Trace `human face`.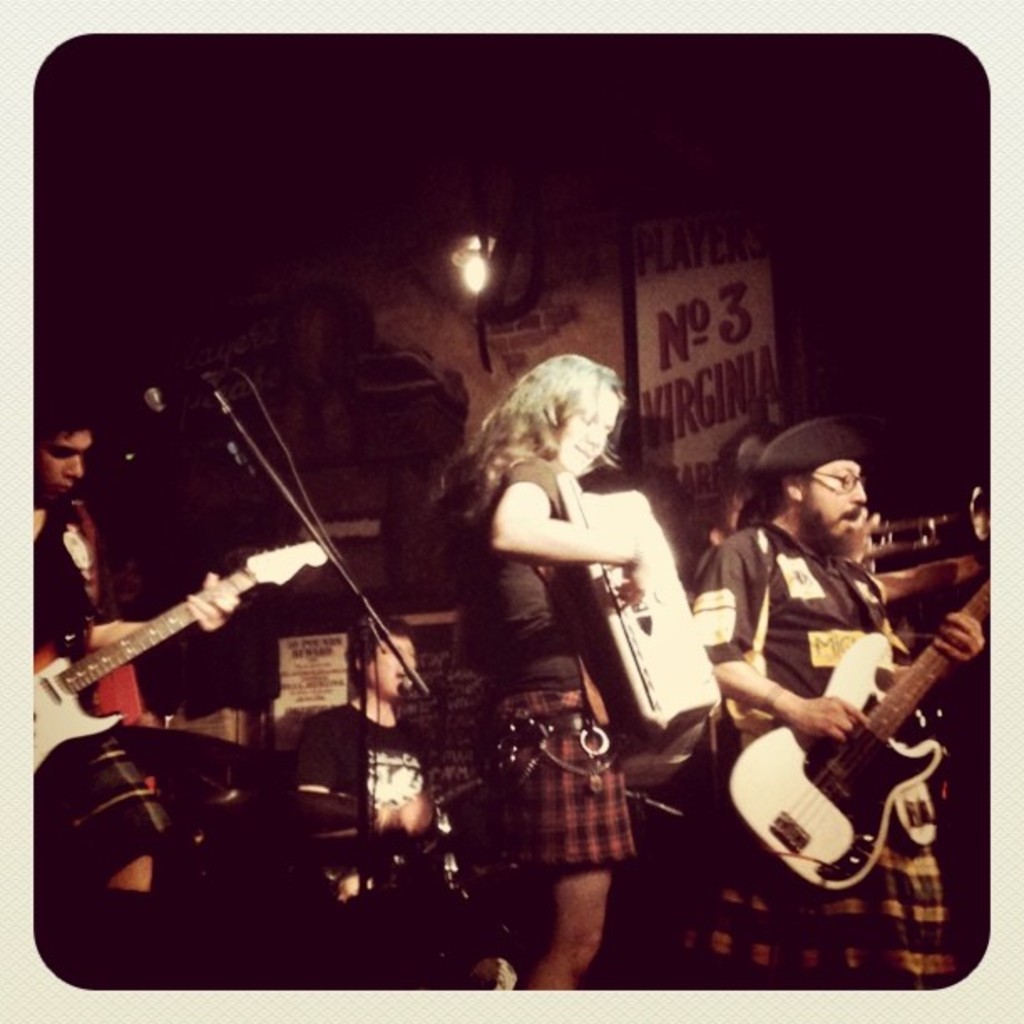
Traced to bbox=(564, 388, 617, 479).
